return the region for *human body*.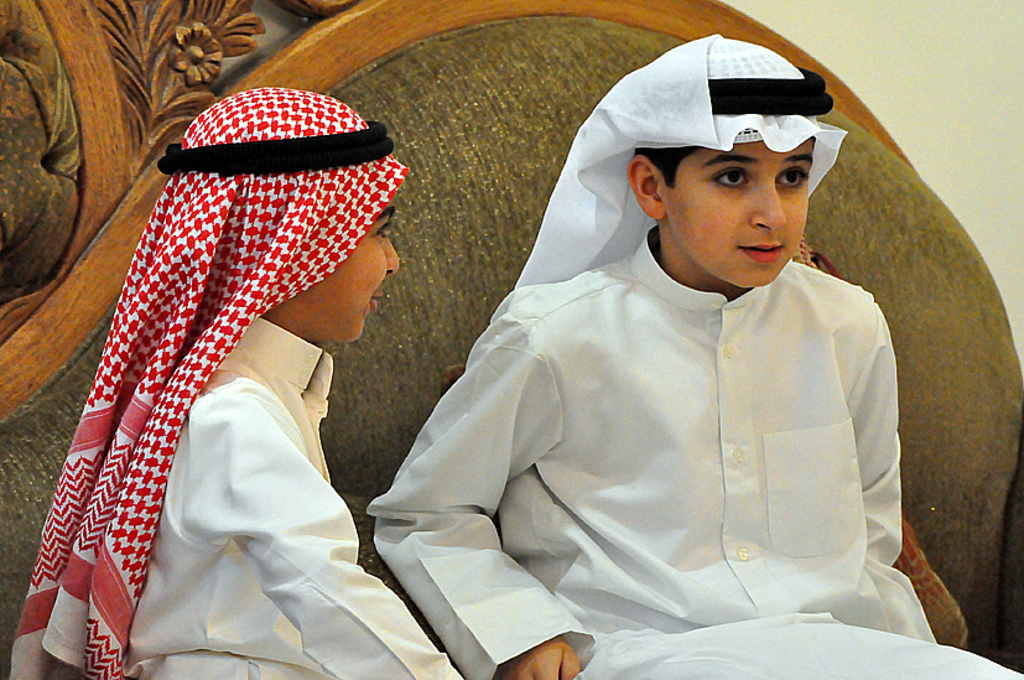
region(360, 33, 1023, 675).
